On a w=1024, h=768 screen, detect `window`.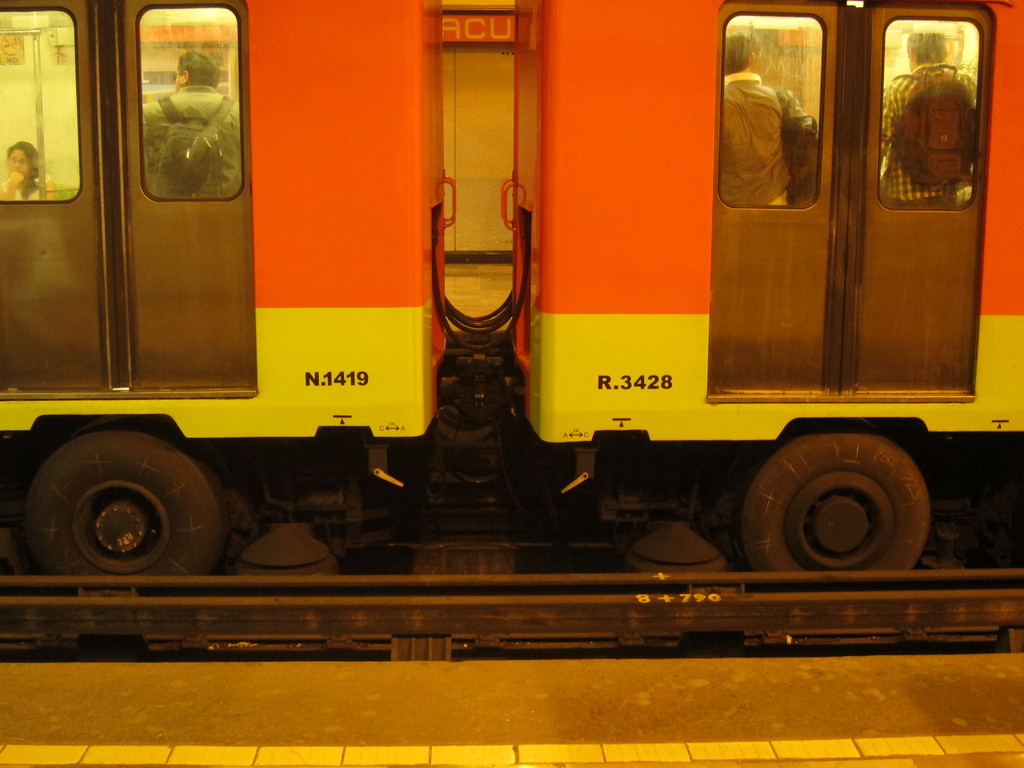
l=881, t=19, r=981, b=209.
